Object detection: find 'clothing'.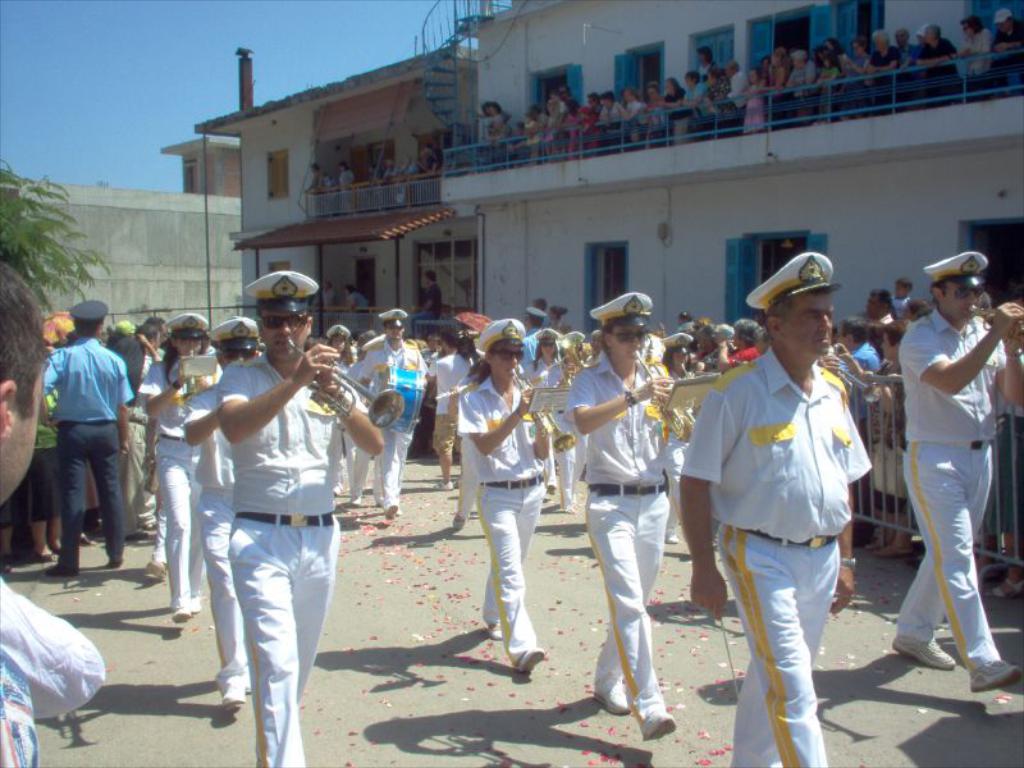
549, 370, 590, 479.
